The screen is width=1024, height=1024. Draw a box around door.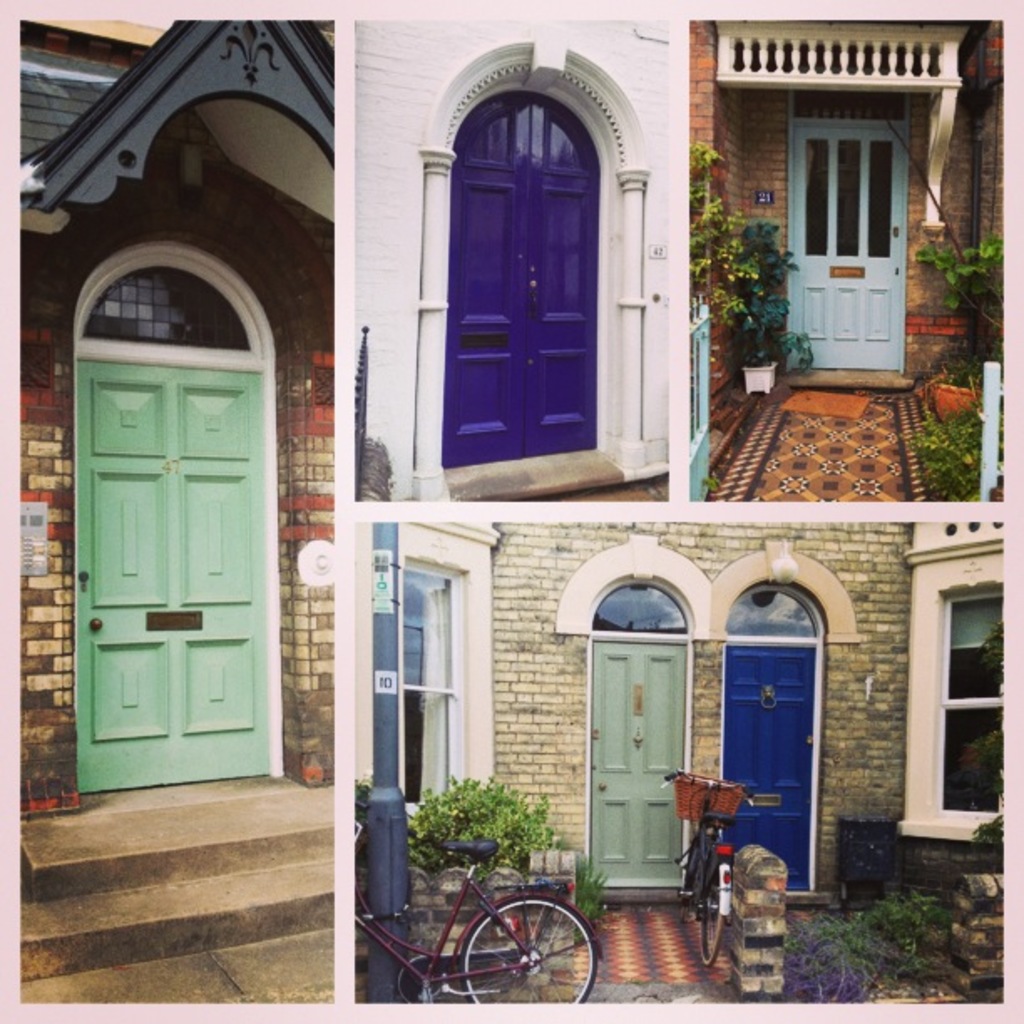
791 122 902 371.
